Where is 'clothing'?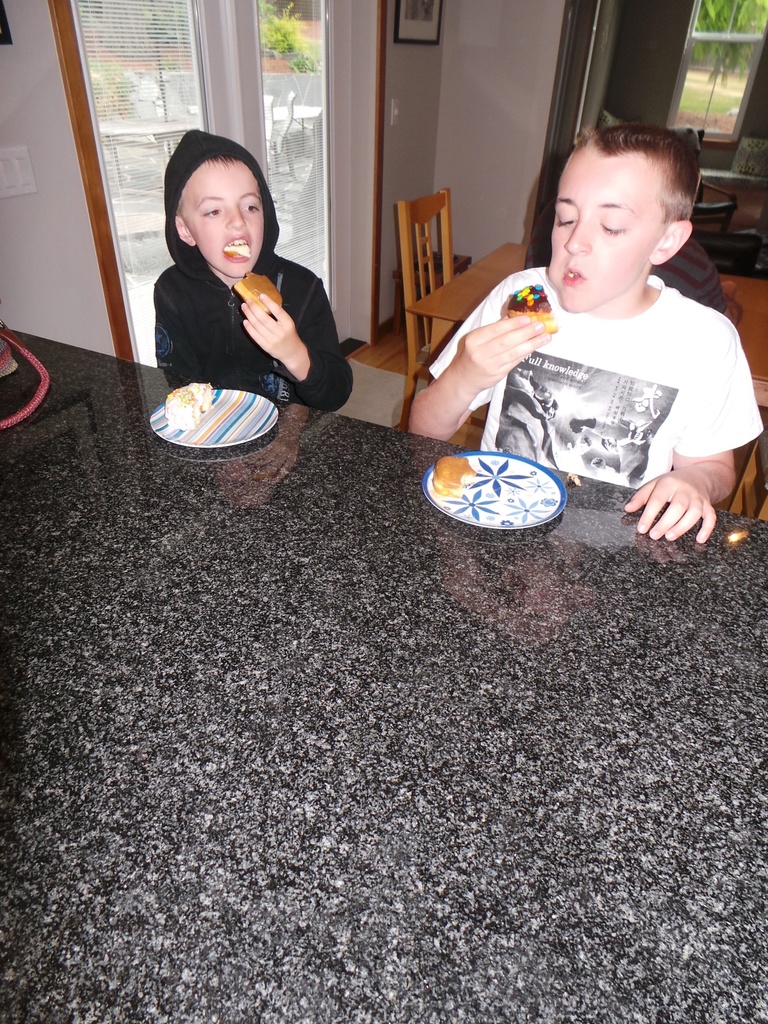
<region>157, 124, 356, 426</region>.
